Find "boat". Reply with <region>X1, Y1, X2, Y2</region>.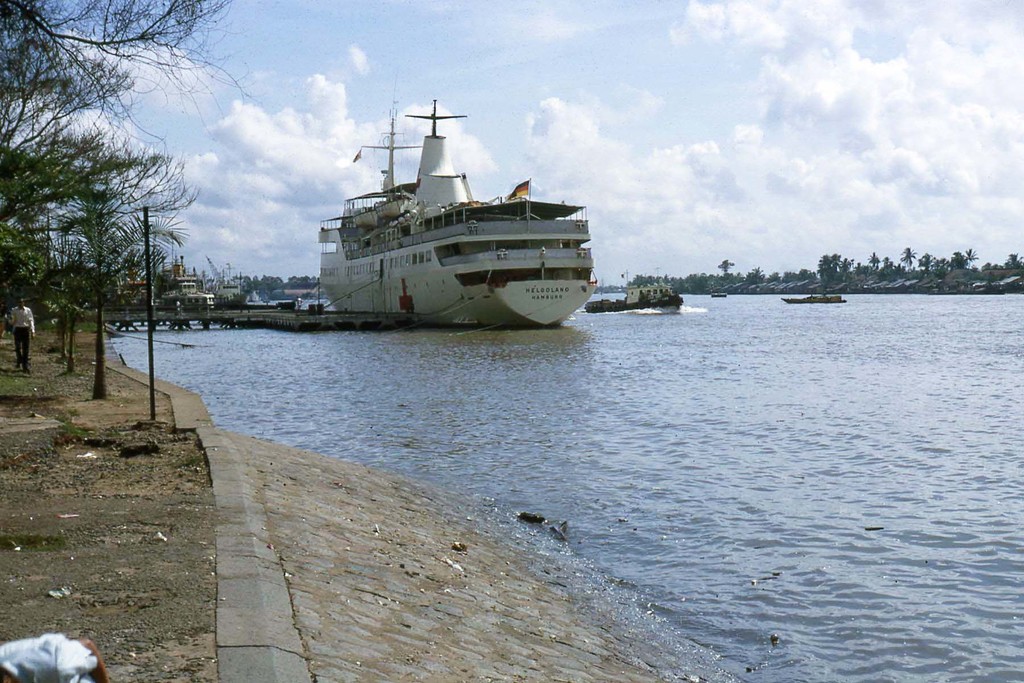
<region>784, 290, 849, 302</region>.
